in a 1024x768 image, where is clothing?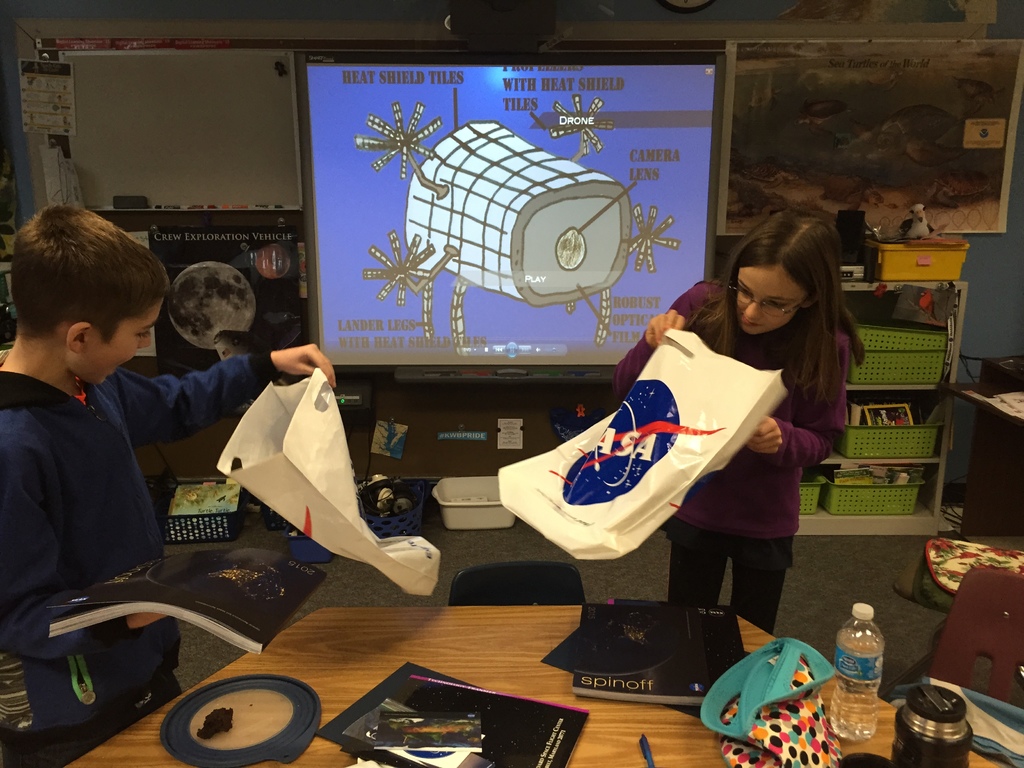
x1=612, y1=280, x2=849, y2=632.
